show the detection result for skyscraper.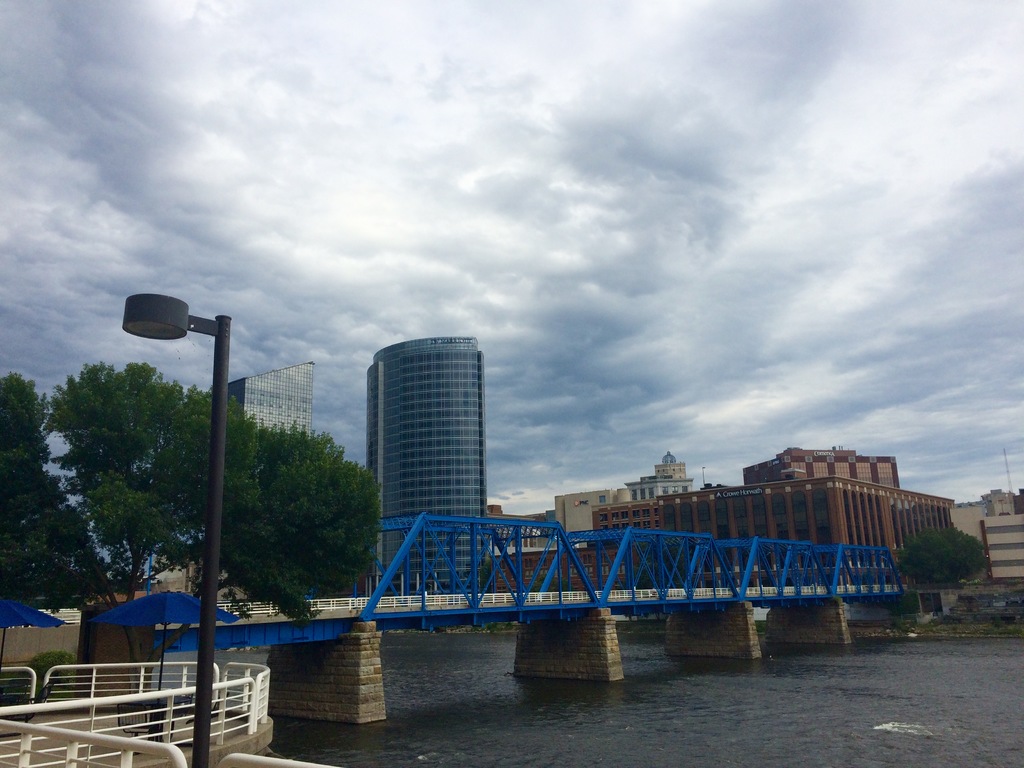
{"x1": 225, "y1": 359, "x2": 321, "y2": 435}.
